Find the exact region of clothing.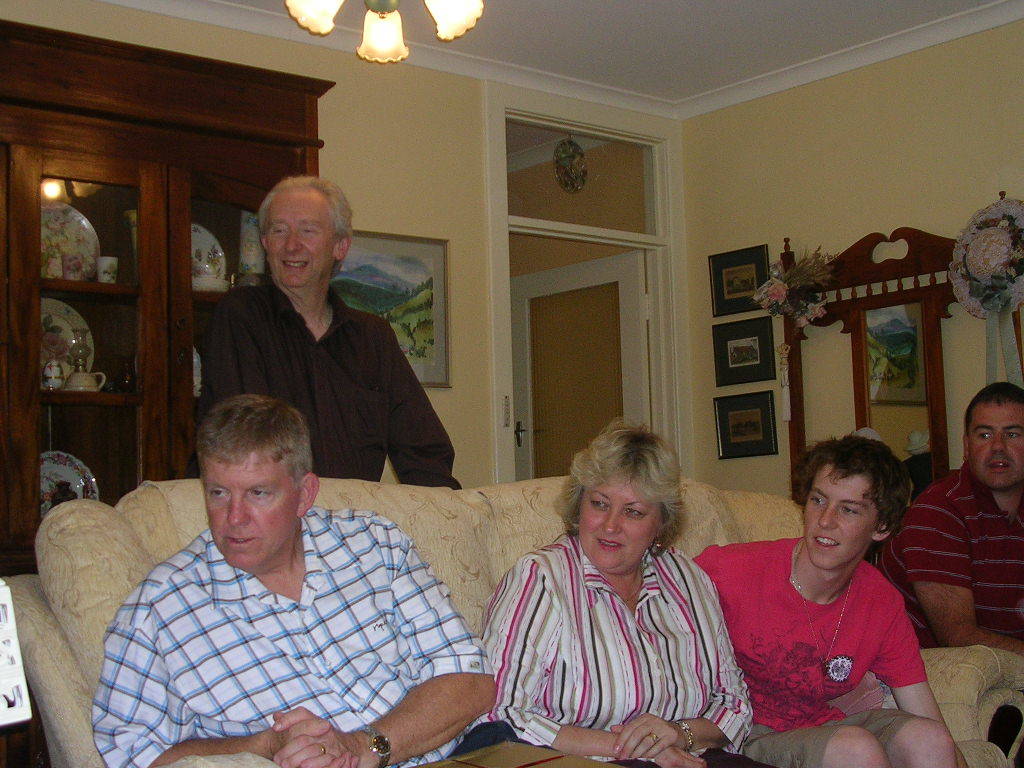
Exact region: [728,535,925,741].
